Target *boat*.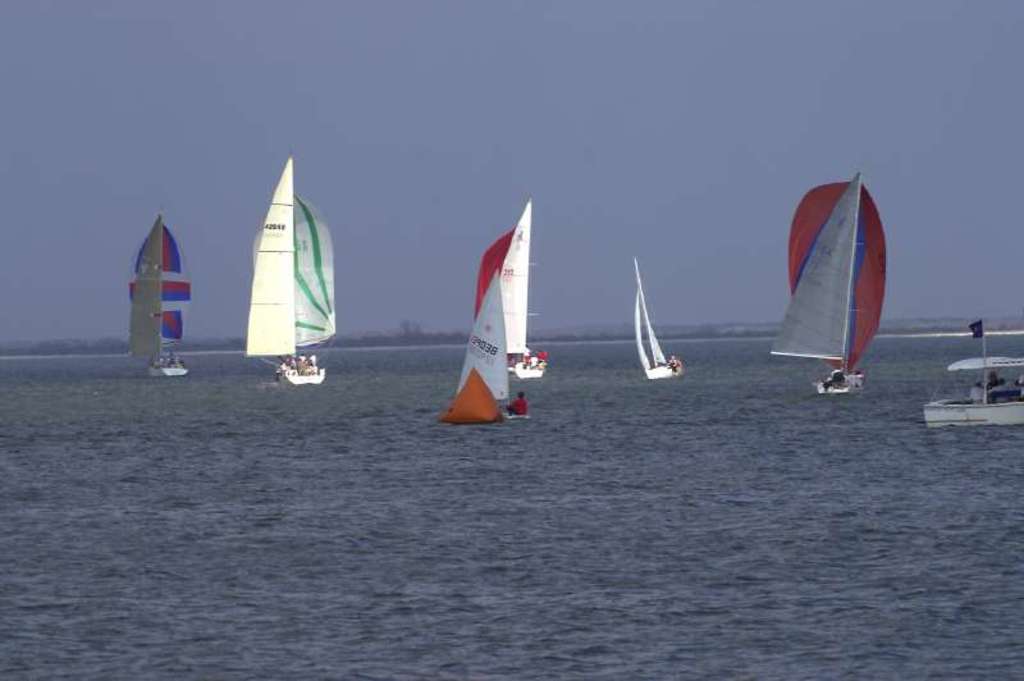
Target region: detection(453, 274, 524, 399).
